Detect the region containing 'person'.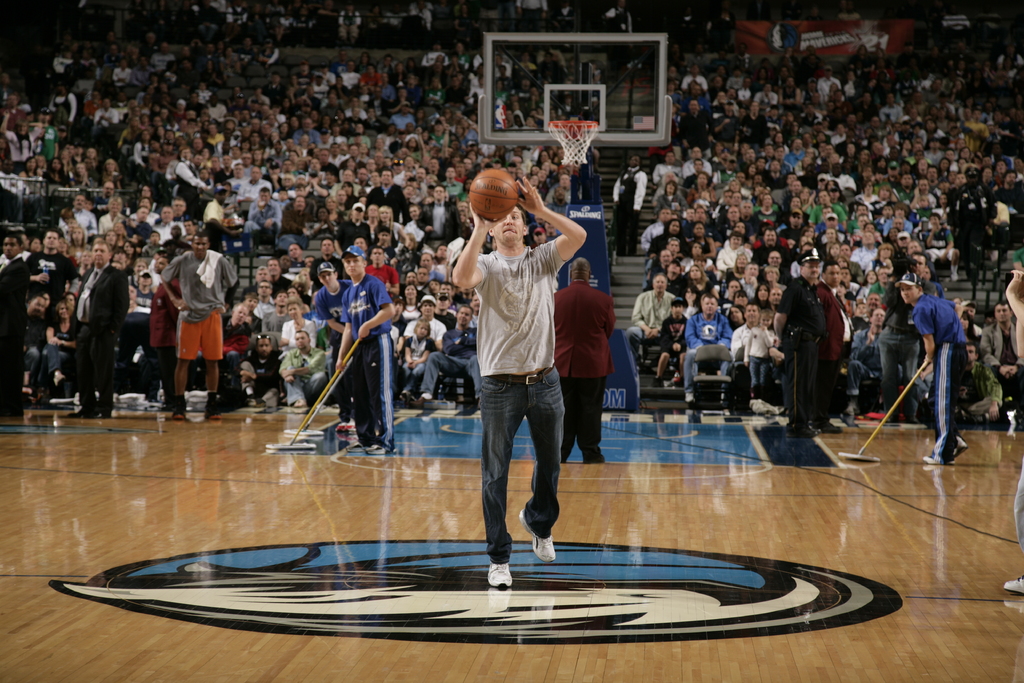
bbox=(742, 258, 760, 298).
